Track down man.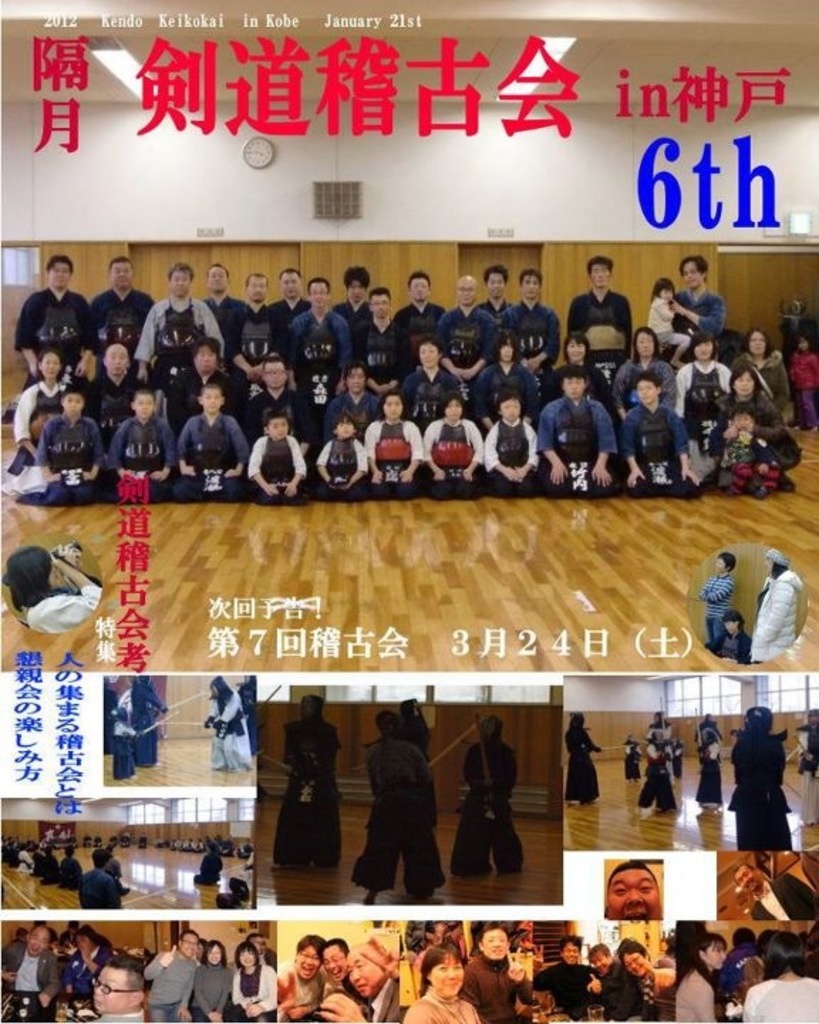
Tracked to x1=269, y1=270, x2=309, y2=330.
